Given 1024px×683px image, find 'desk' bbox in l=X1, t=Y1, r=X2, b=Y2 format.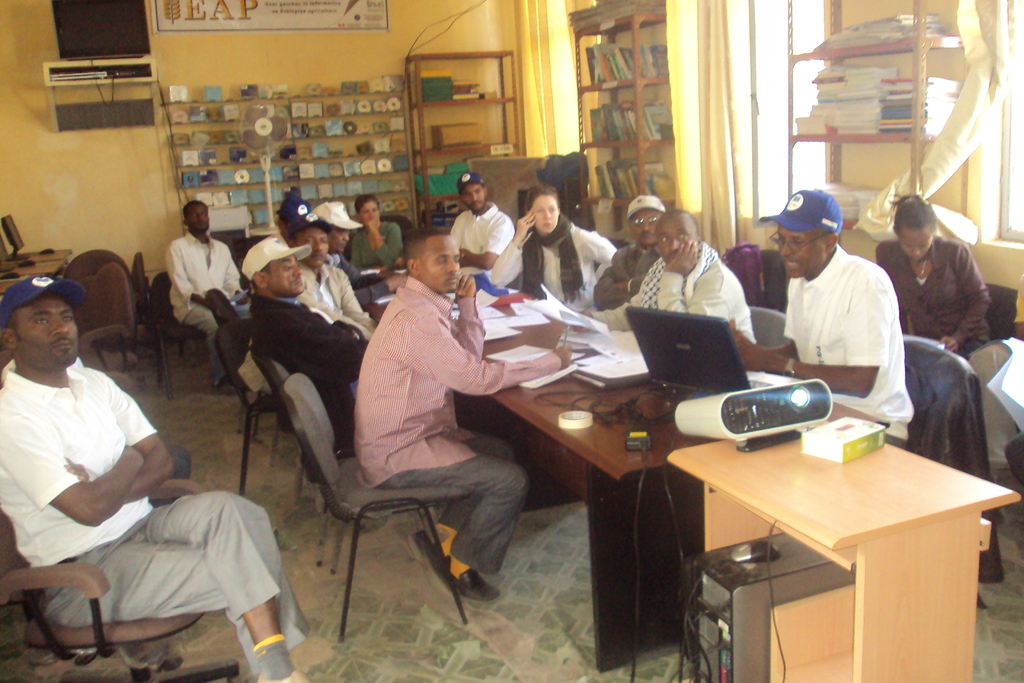
l=359, t=303, r=890, b=675.
